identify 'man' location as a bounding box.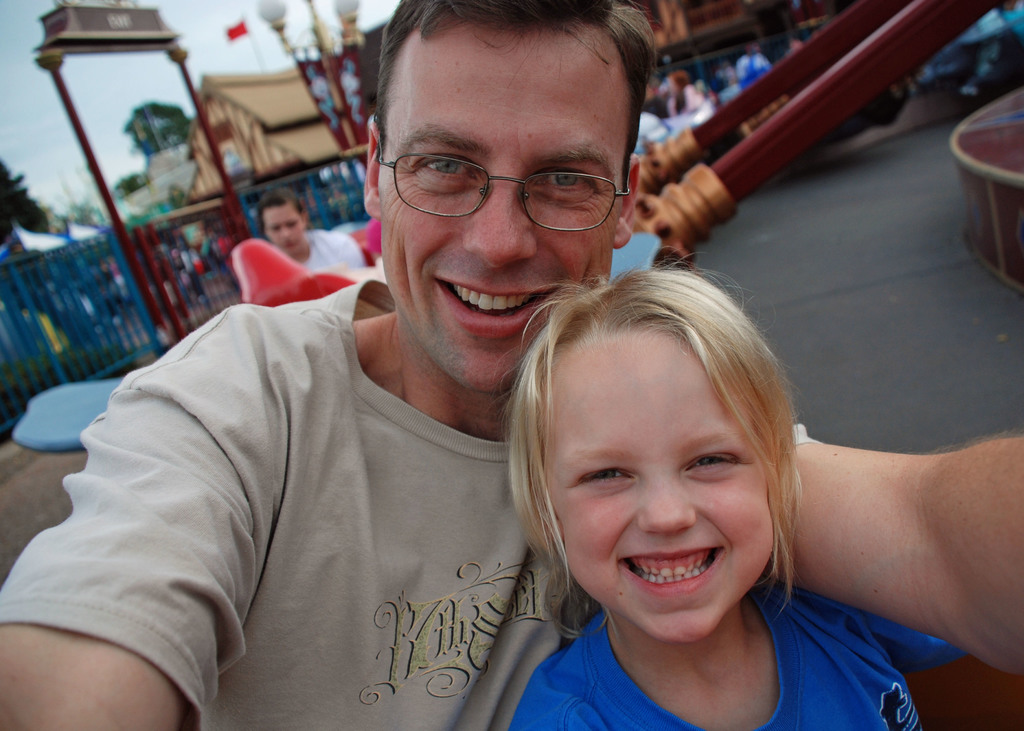
<region>0, 0, 1023, 730</region>.
